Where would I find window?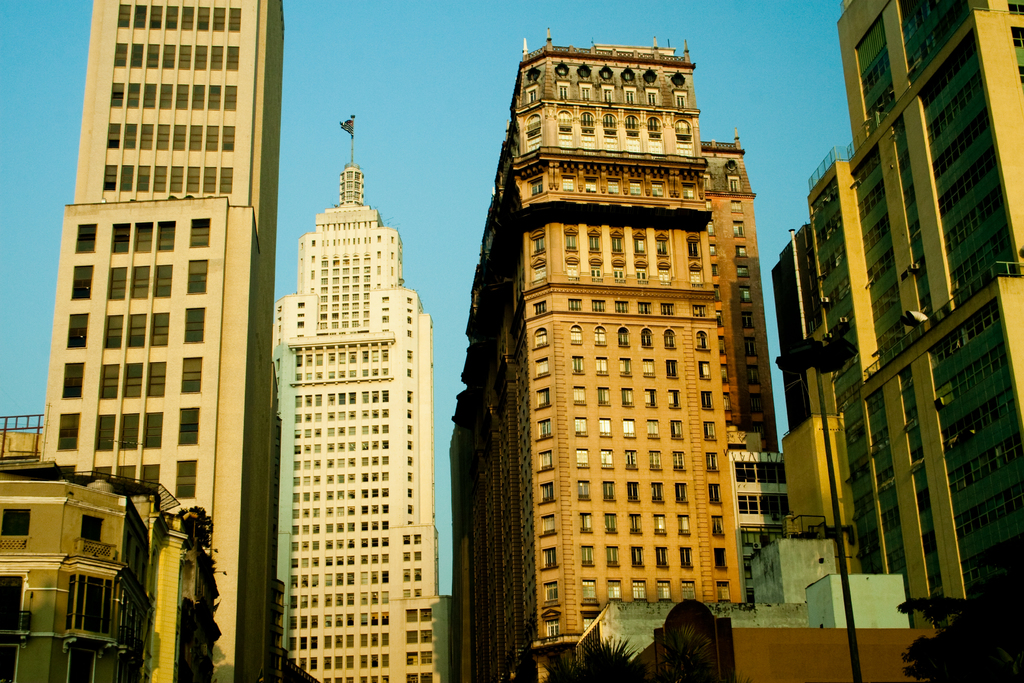
At <region>640, 358, 656, 377</region>.
